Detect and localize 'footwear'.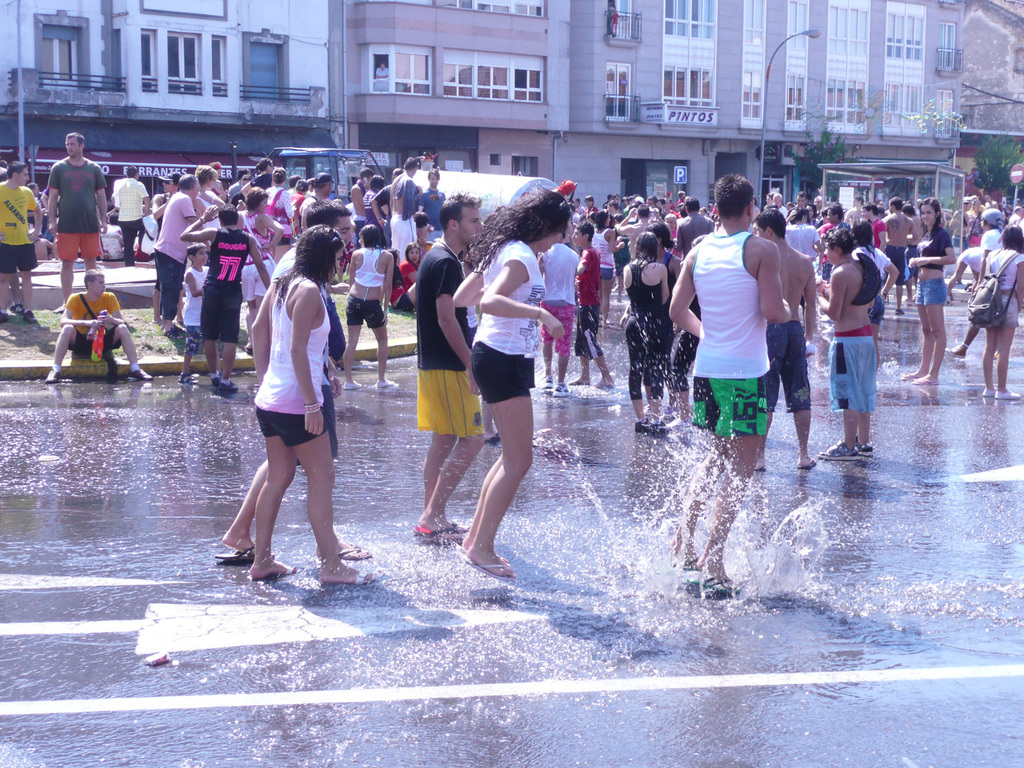
Localized at {"left": 551, "top": 385, "right": 569, "bottom": 398}.
